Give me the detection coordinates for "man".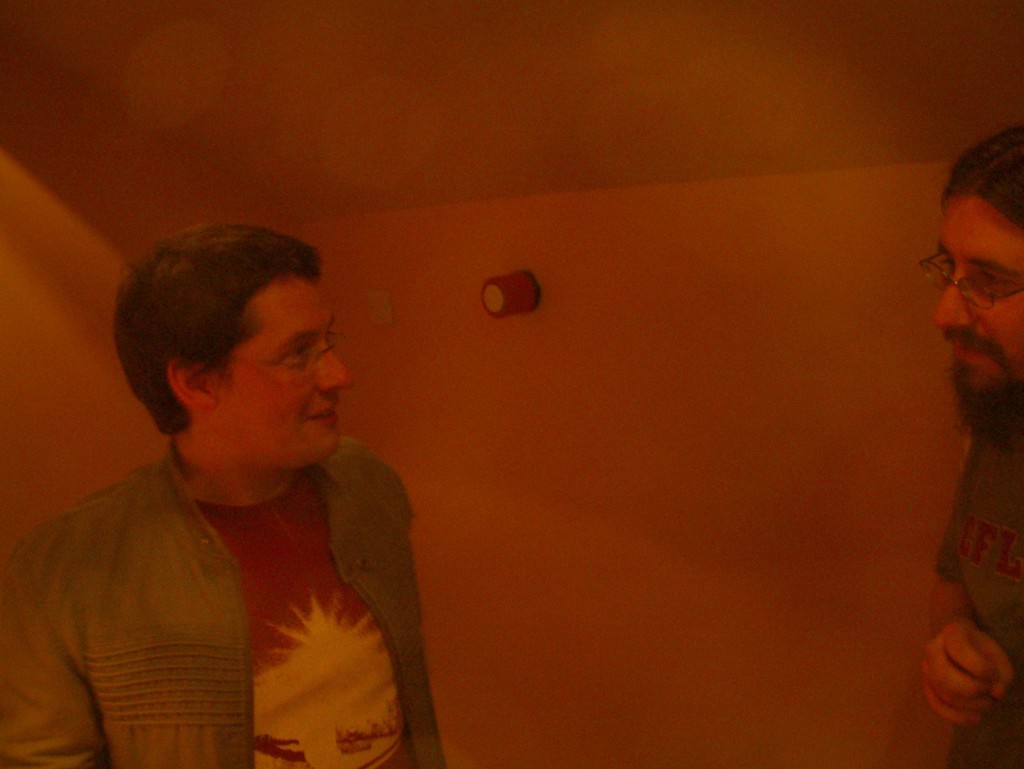
<box>23,223,478,761</box>.
